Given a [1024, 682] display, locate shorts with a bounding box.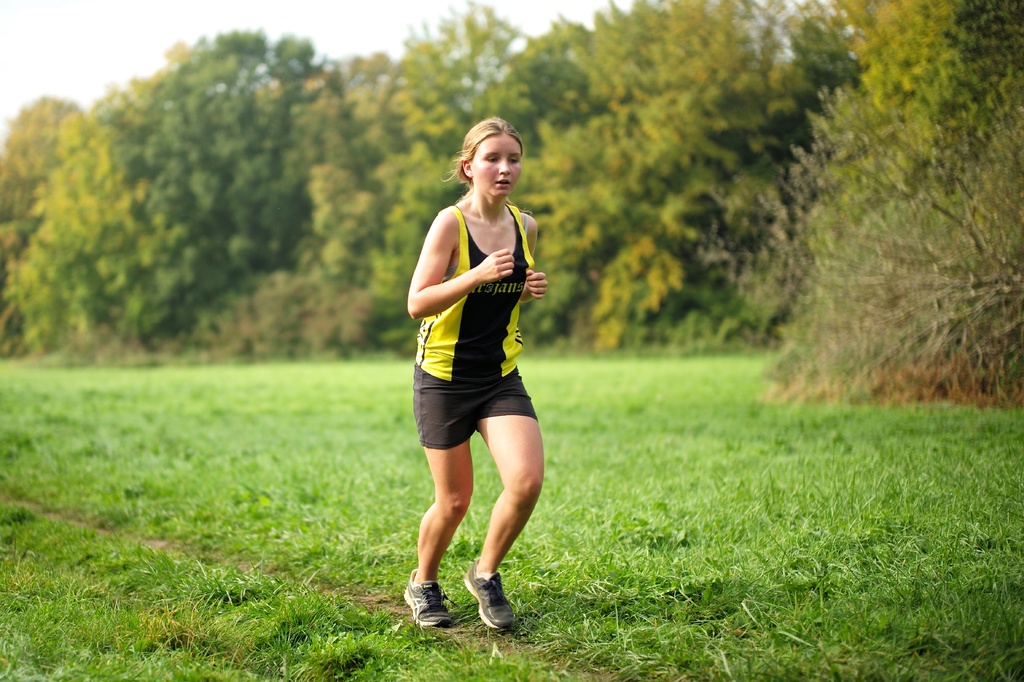
Located: (413,381,541,437).
